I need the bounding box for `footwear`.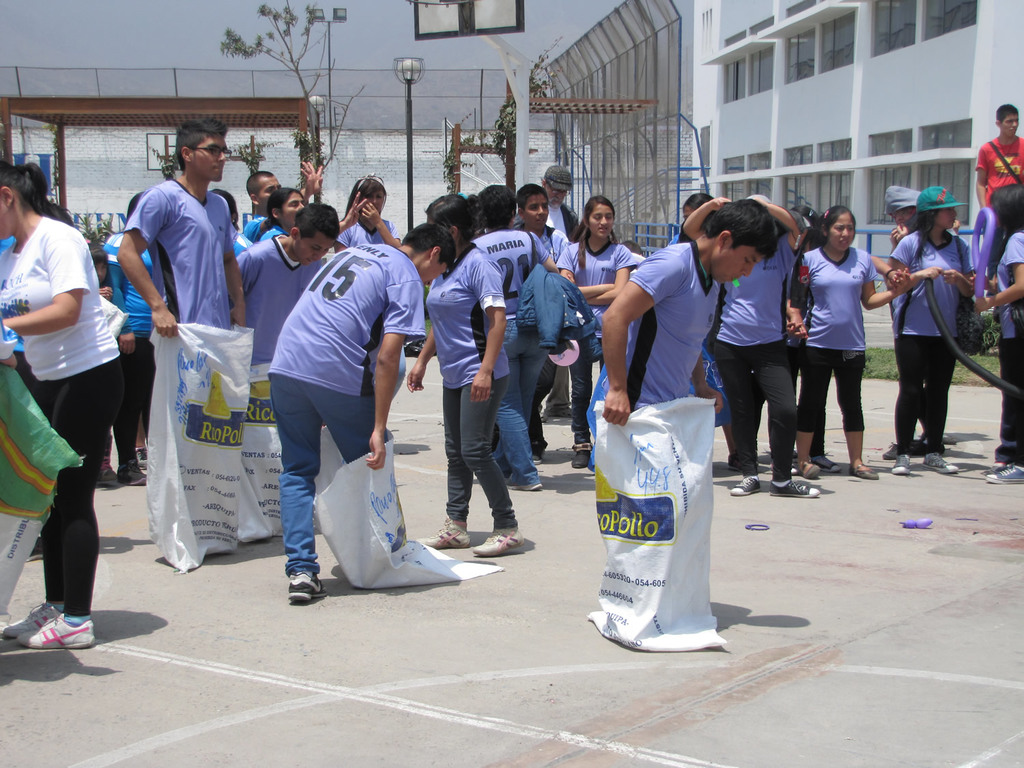
Here it is: (x1=923, y1=452, x2=956, y2=473).
